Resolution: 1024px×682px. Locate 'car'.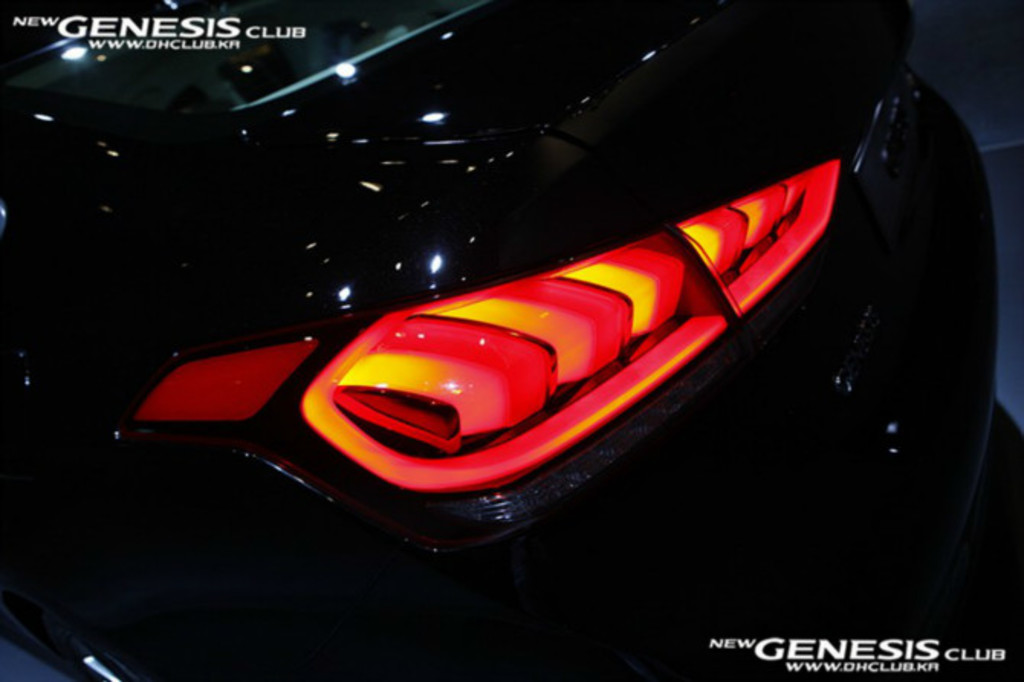
<box>0,0,1000,680</box>.
